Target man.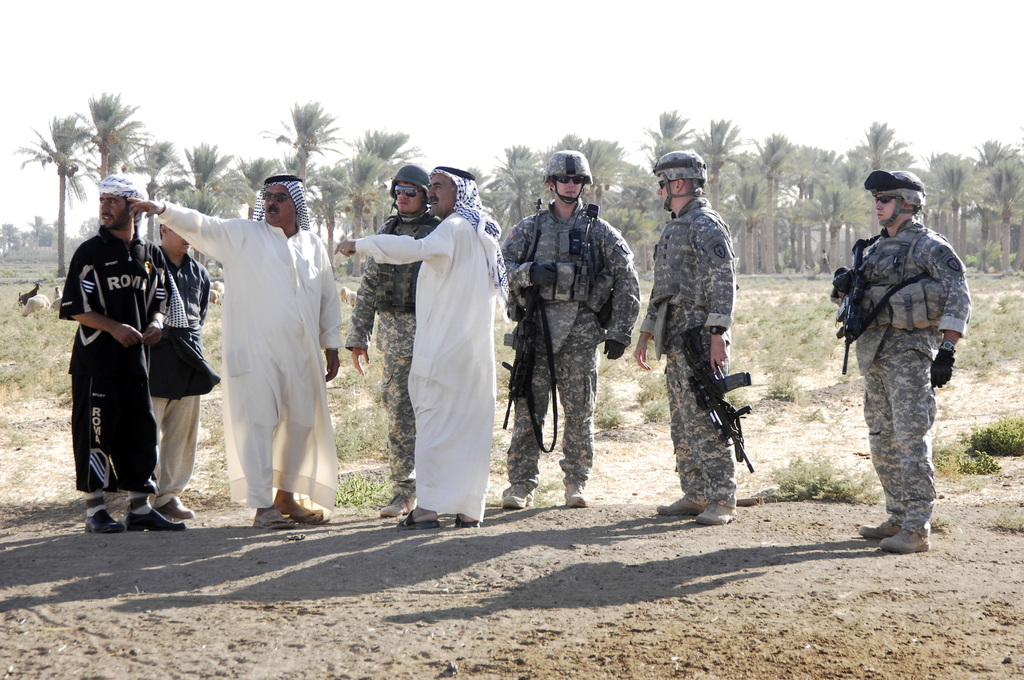
Target region: 344:171:437:516.
